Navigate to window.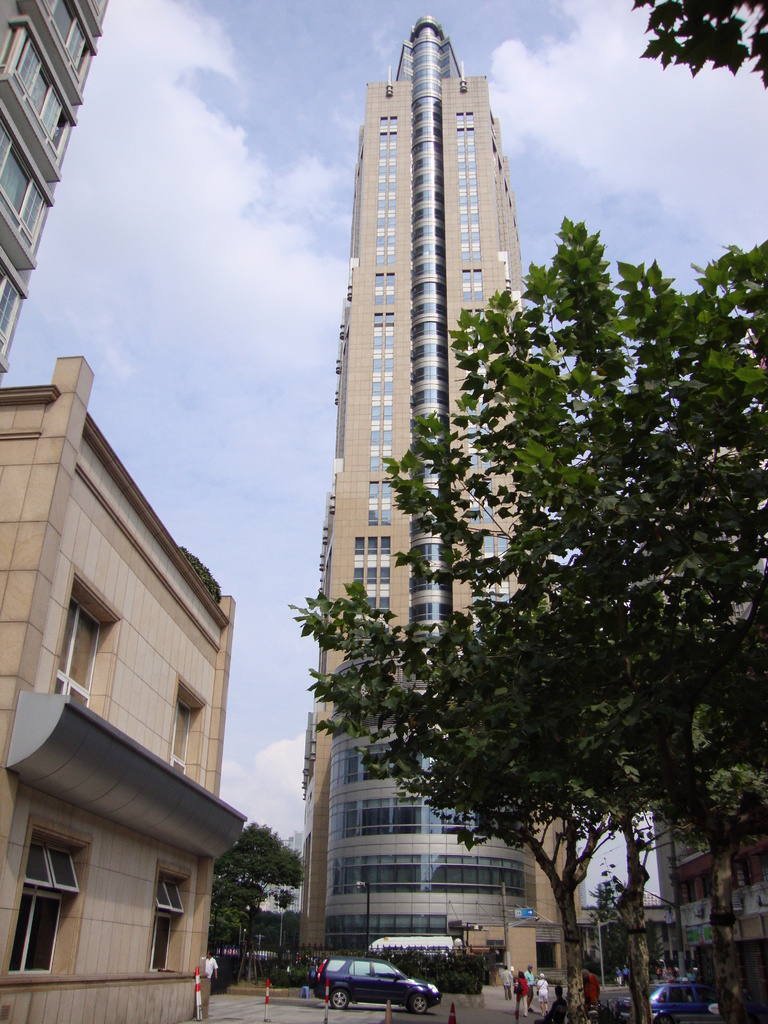
Navigation target: locate(15, 823, 77, 964).
